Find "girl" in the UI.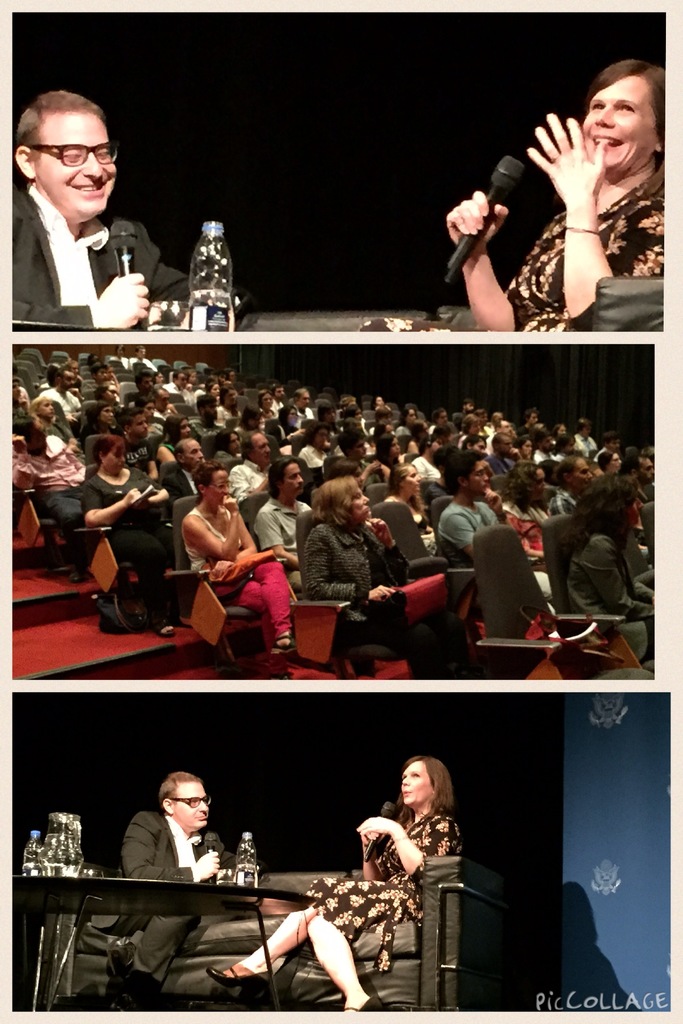
UI element at detection(598, 450, 622, 473).
